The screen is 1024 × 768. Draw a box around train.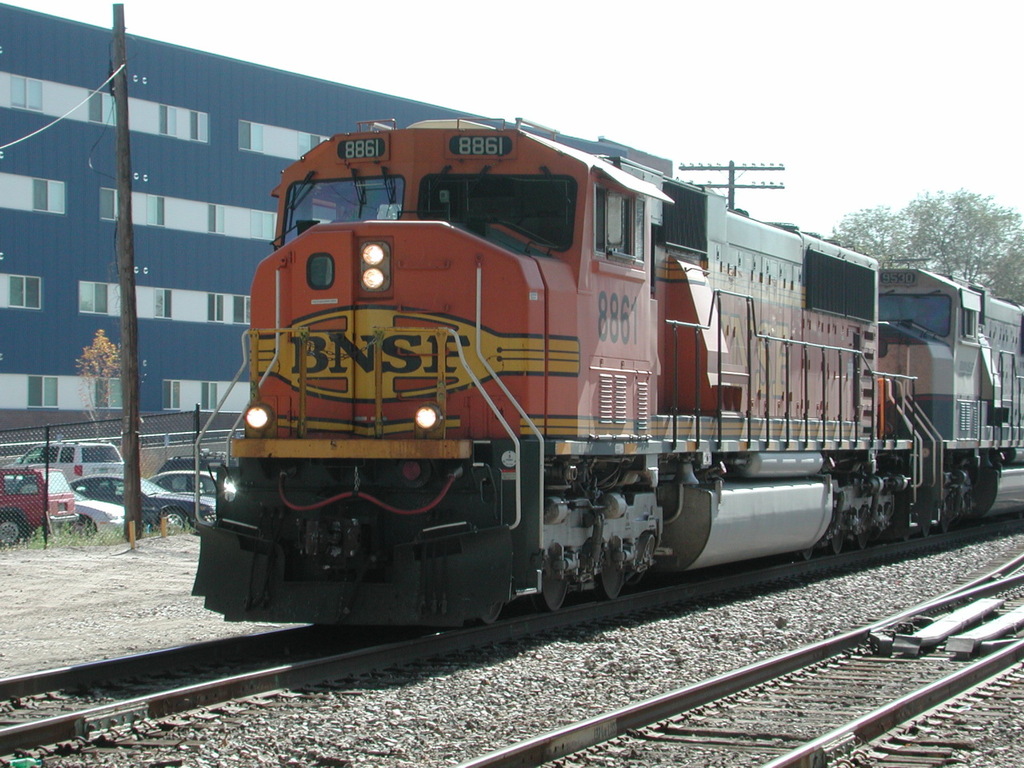
<box>189,118,1023,629</box>.
